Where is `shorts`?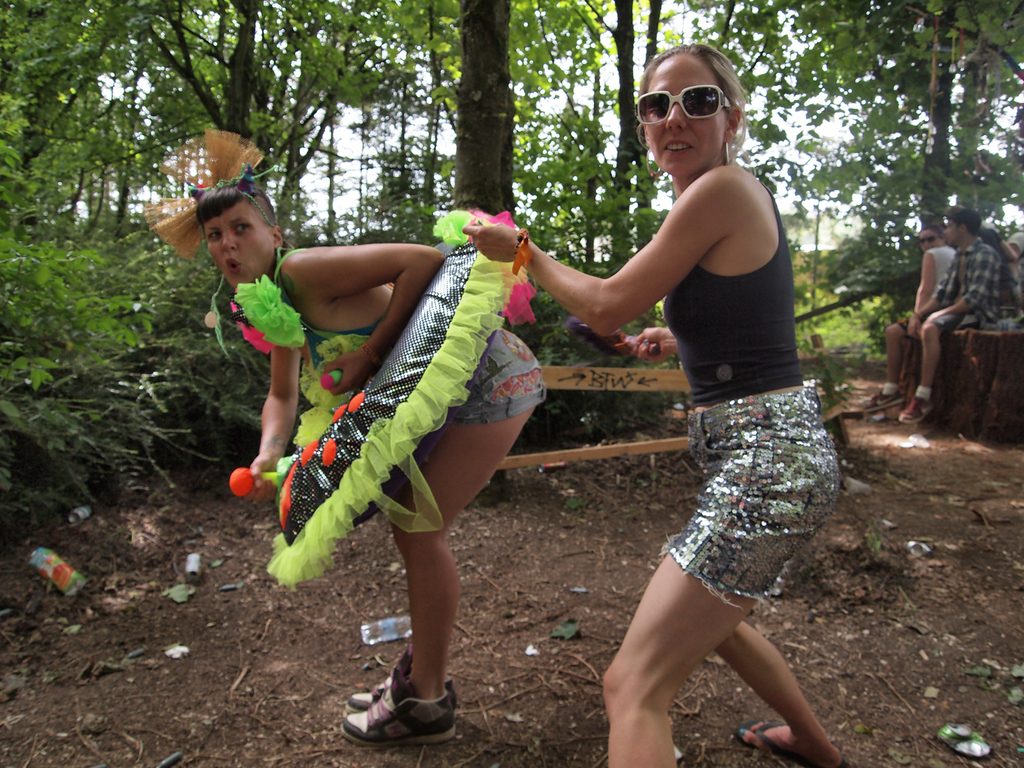
Rect(897, 310, 929, 331).
